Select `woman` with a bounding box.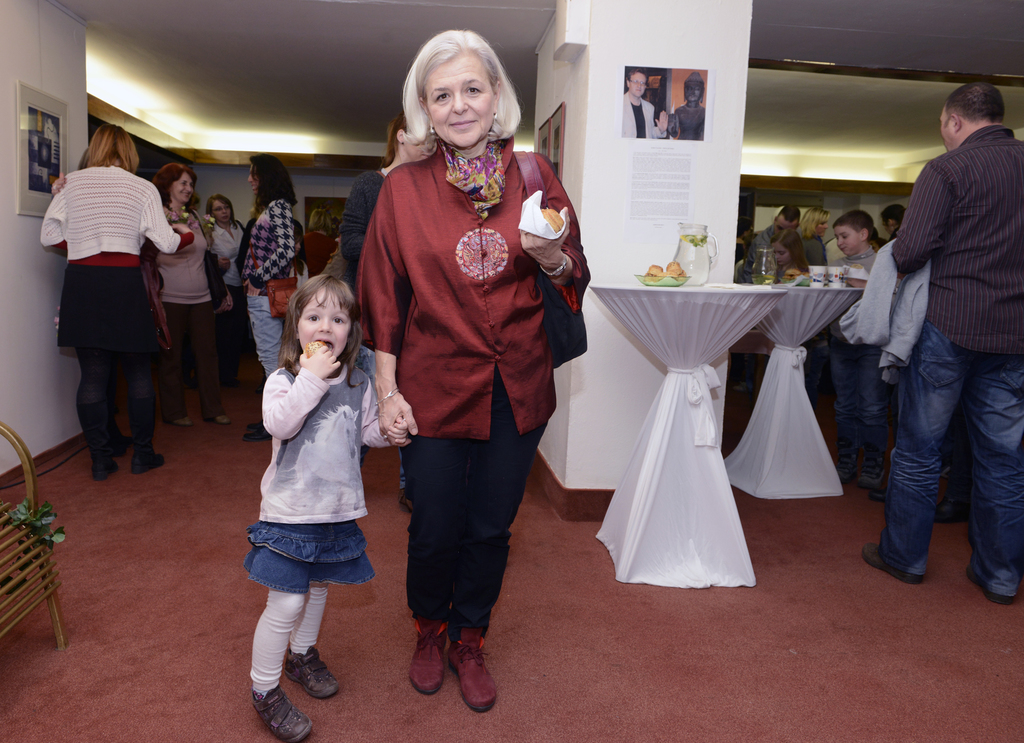
(x1=355, y1=29, x2=589, y2=714).
